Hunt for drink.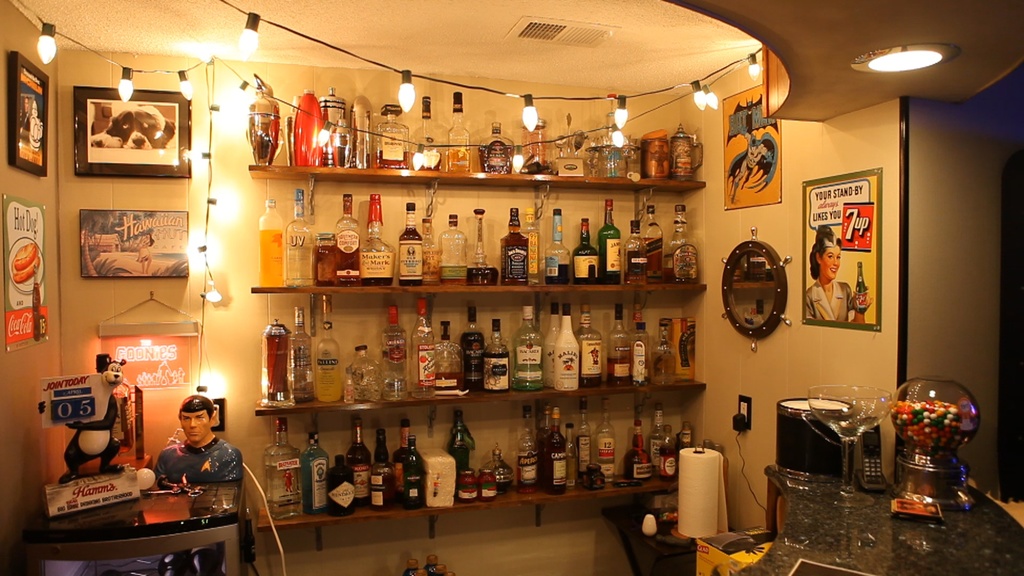
Hunted down at bbox=[640, 209, 666, 272].
